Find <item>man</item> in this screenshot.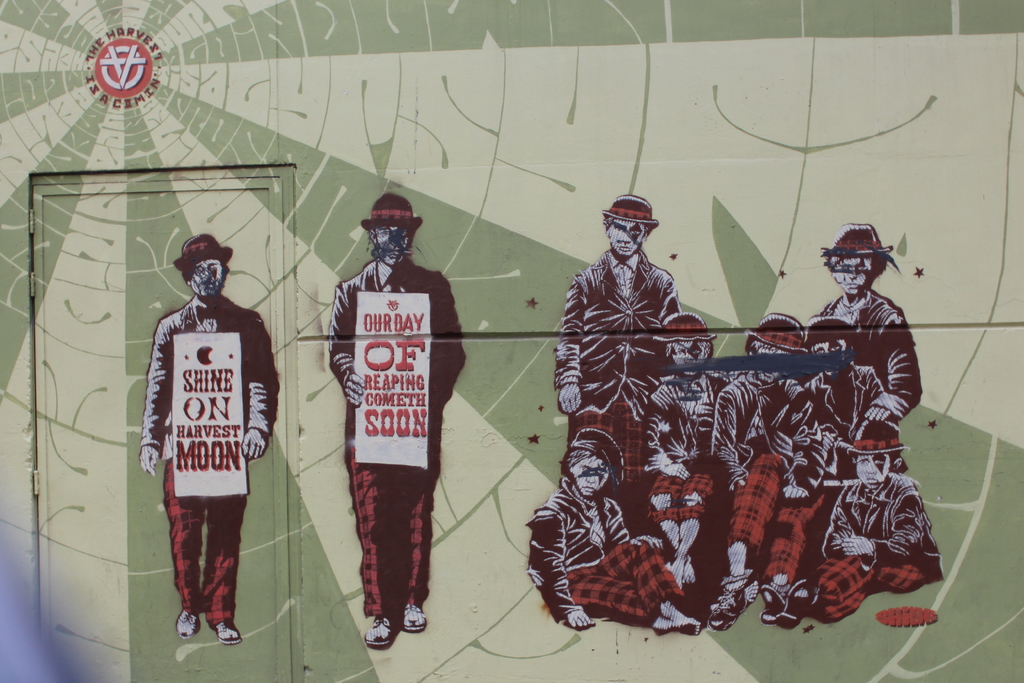
The bounding box for <item>man</item> is 550:197:674:550.
